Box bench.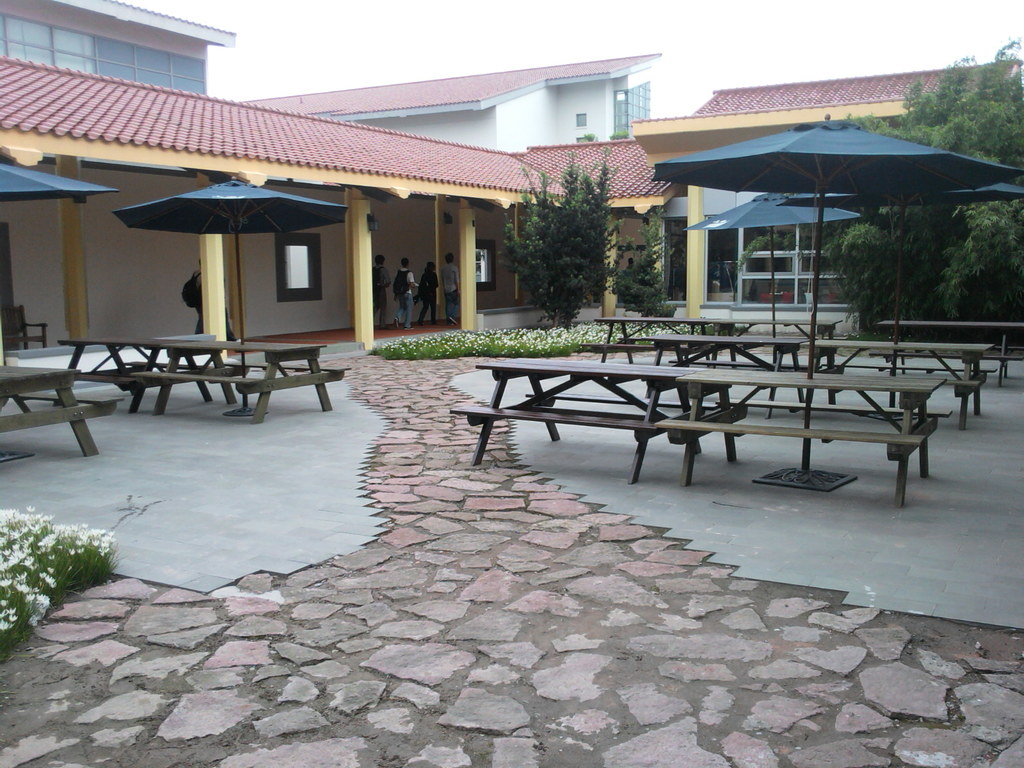
pyautogui.locateOnScreen(0, 368, 124, 456).
